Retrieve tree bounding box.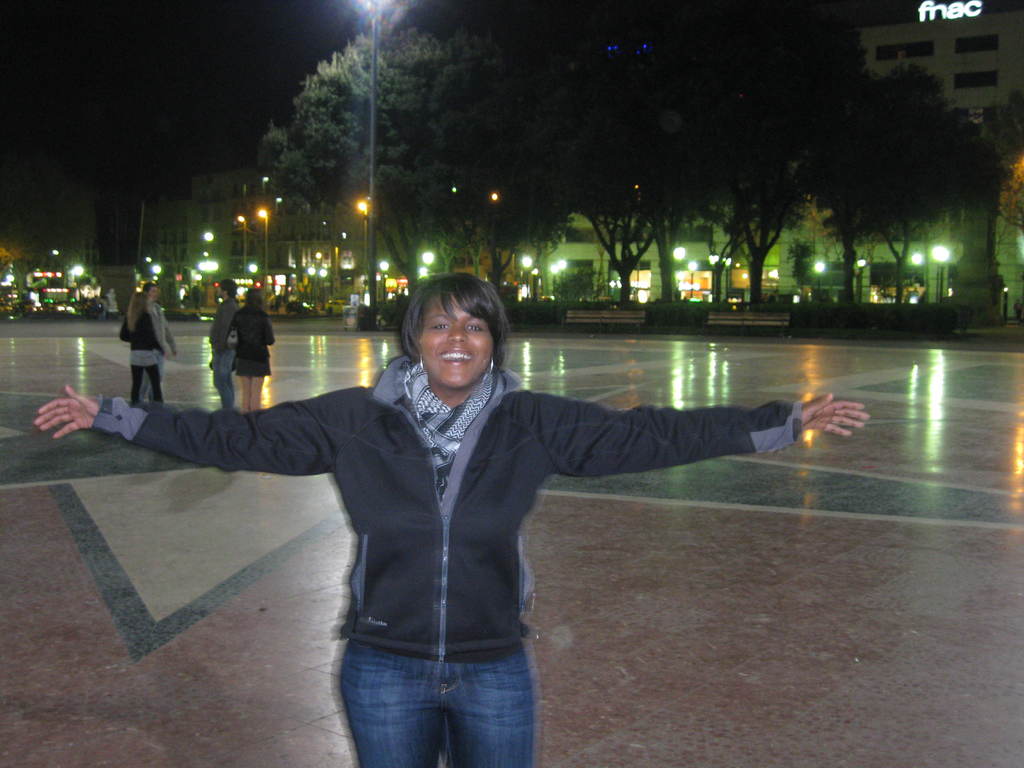
Bounding box: box=[568, 0, 692, 298].
